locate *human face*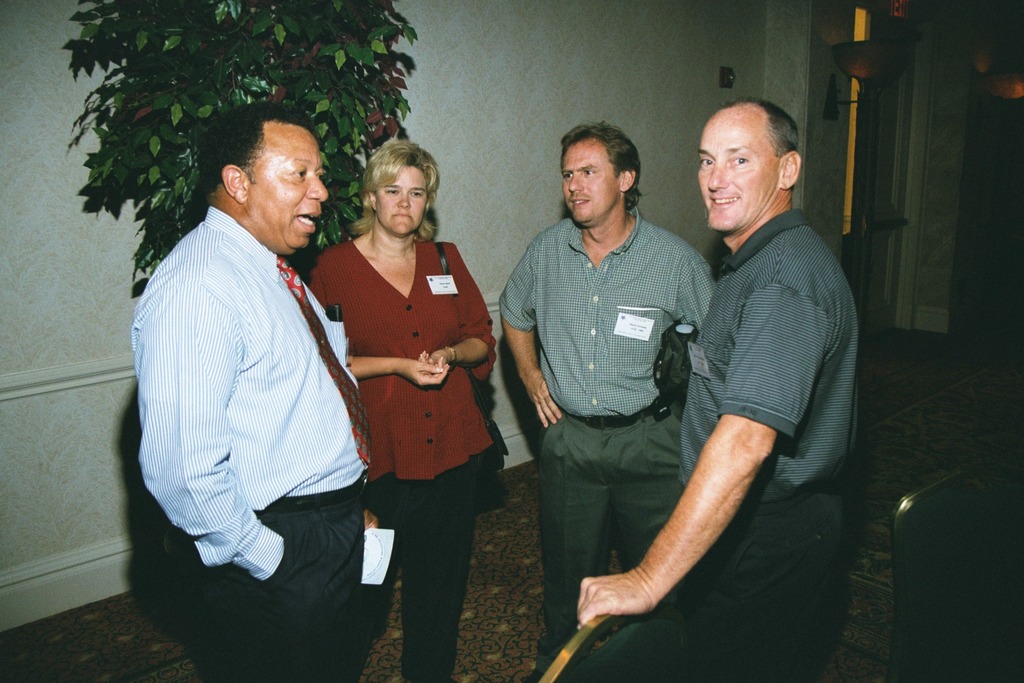
x1=696 y1=105 x2=783 y2=230
